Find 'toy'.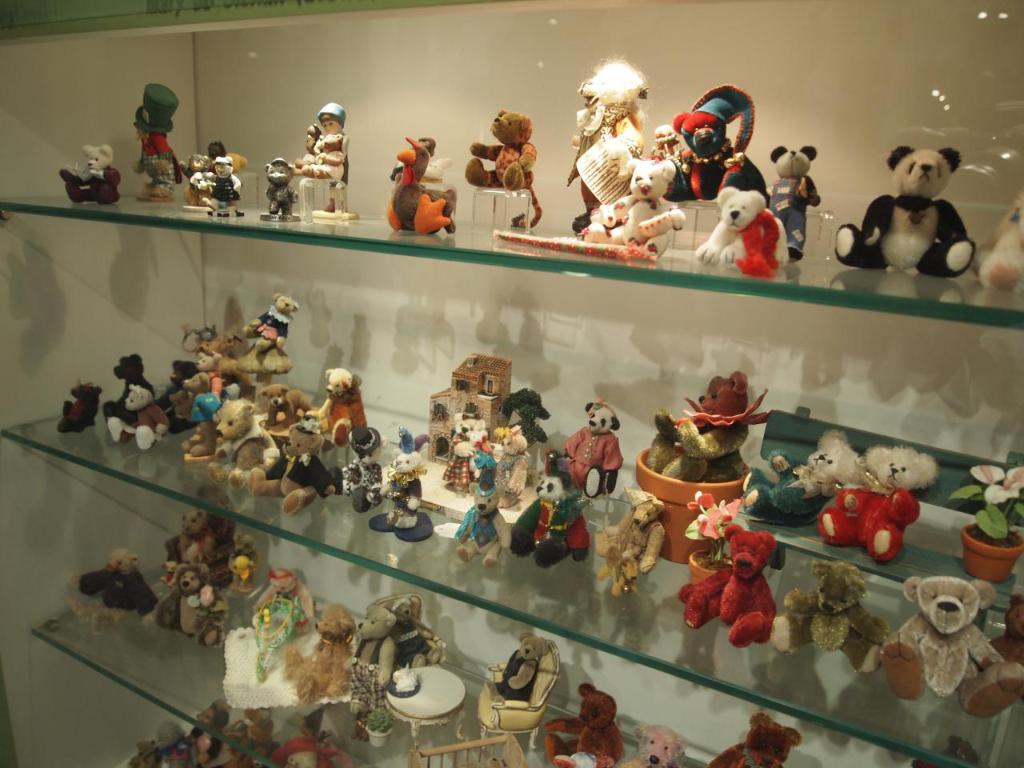
[550, 681, 622, 767].
